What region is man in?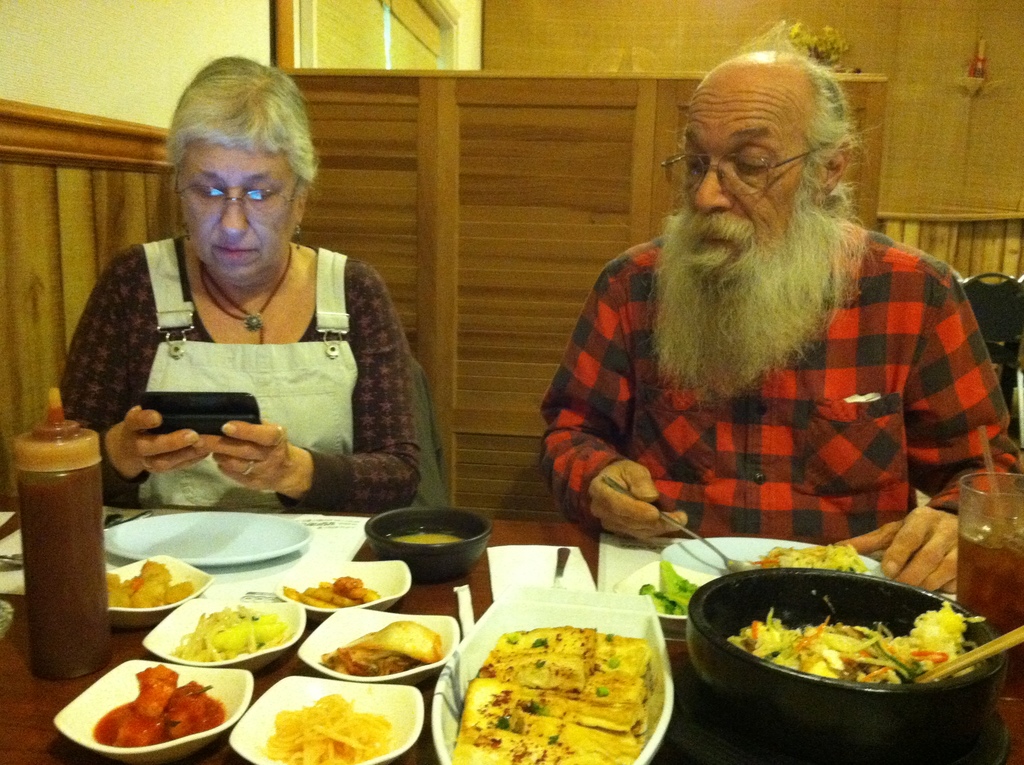
(538, 20, 1023, 593).
